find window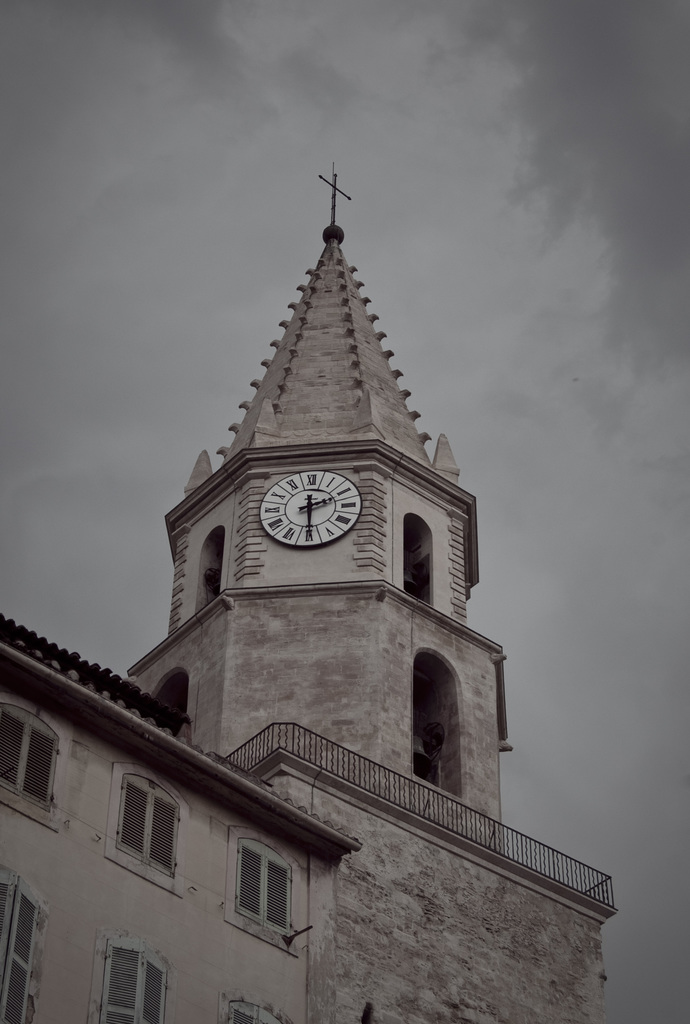
select_region(399, 516, 437, 614)
